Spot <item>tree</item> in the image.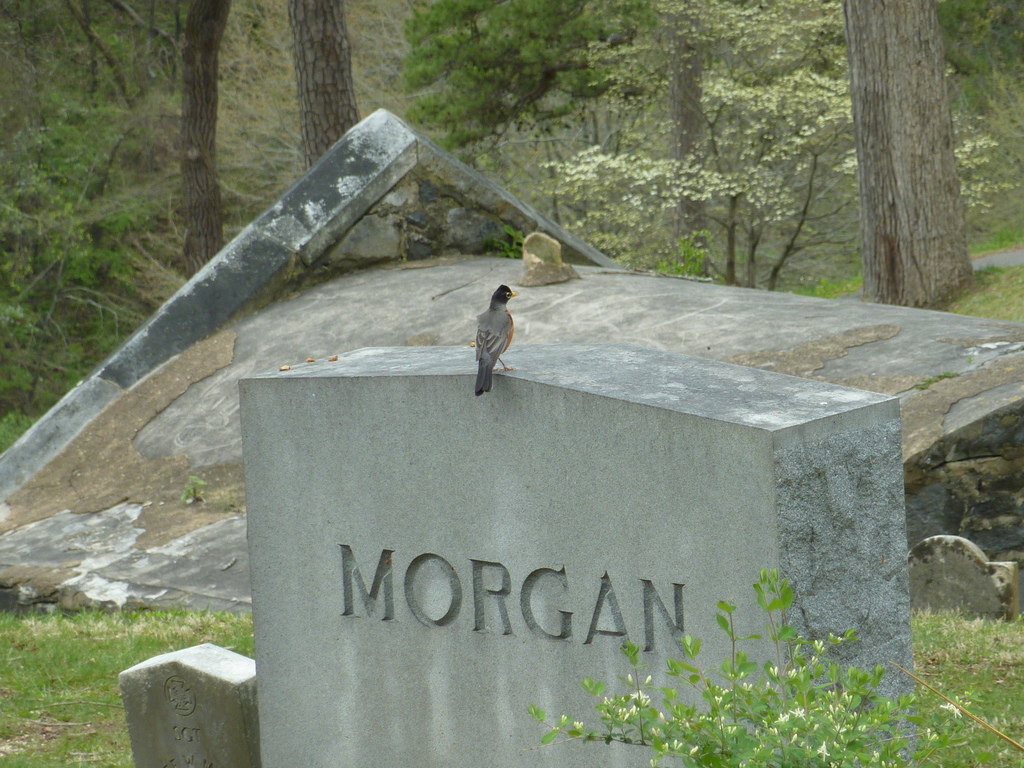
<item>tree</item> found at detection(862, 0, 970, 306).
